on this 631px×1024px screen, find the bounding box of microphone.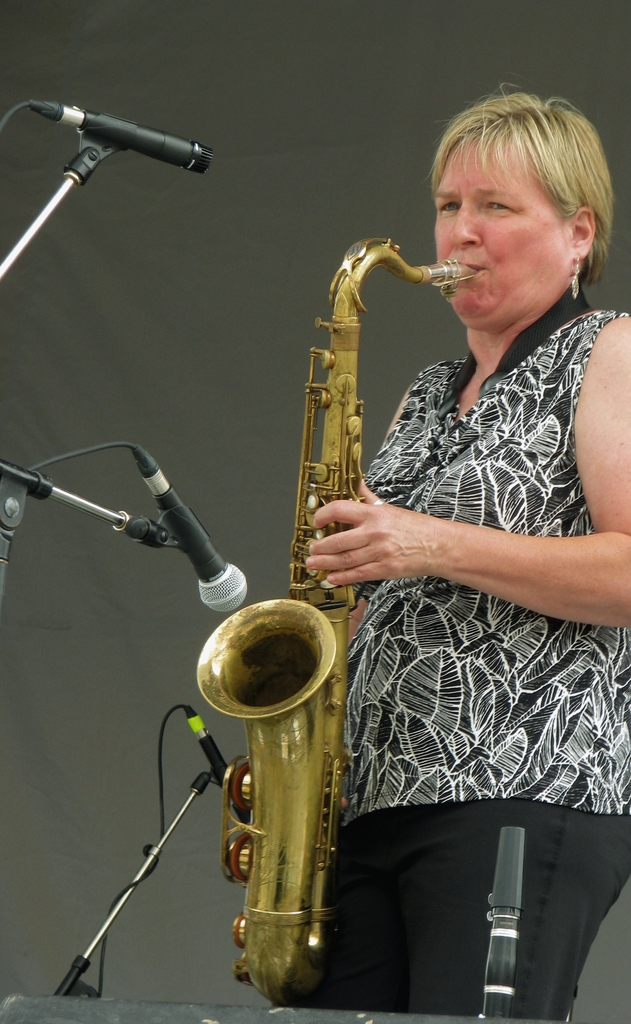
Bounding box: bbox=[191, 733, 233, 788].
